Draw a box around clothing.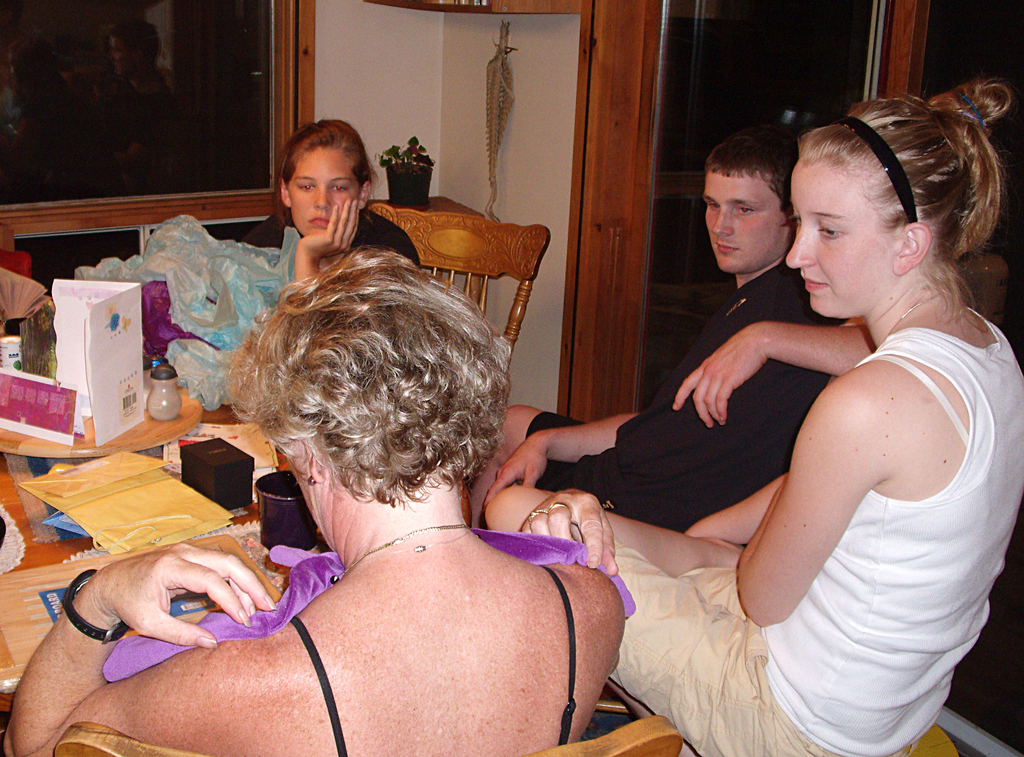
[99,546,637,756].
